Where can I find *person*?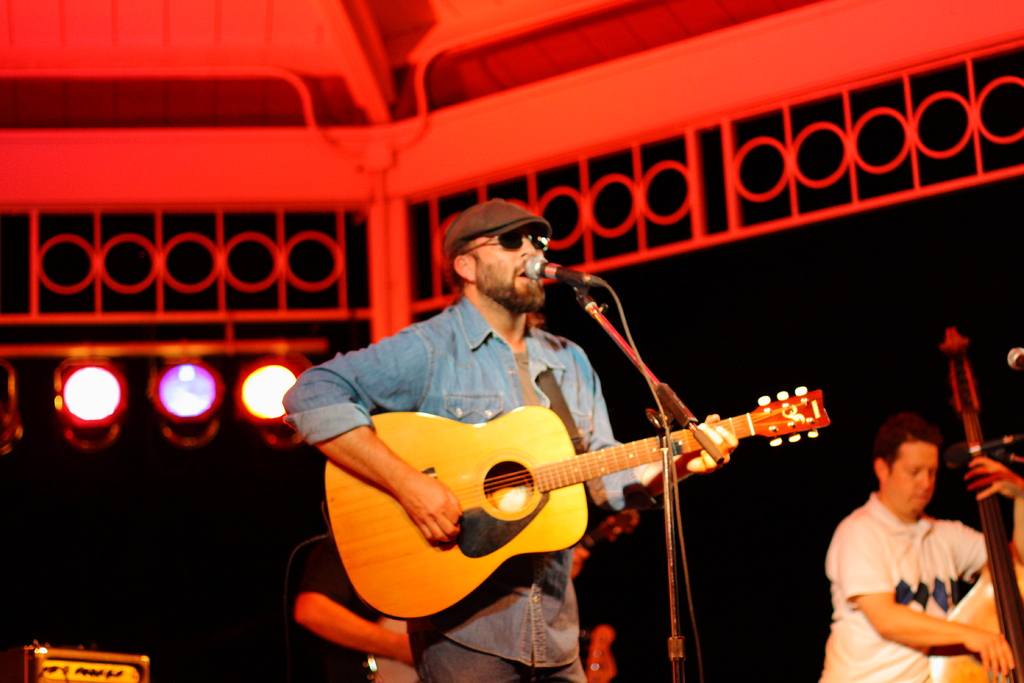
You can find it at 292 530 412 682.
